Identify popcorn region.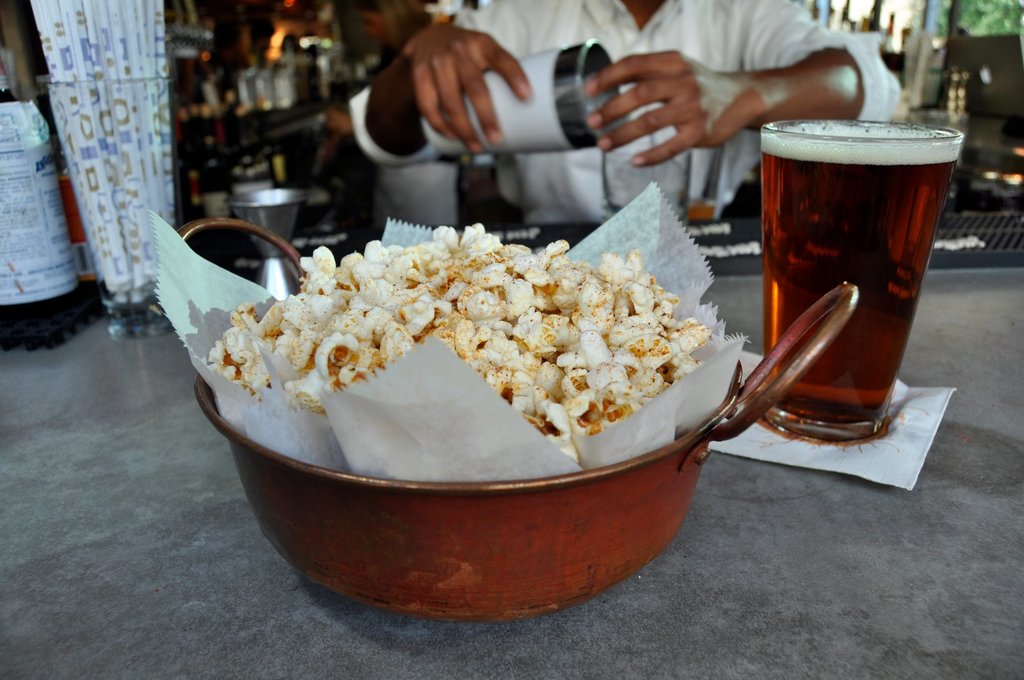
Region: <region>211, 223, 716, 460</region>.
